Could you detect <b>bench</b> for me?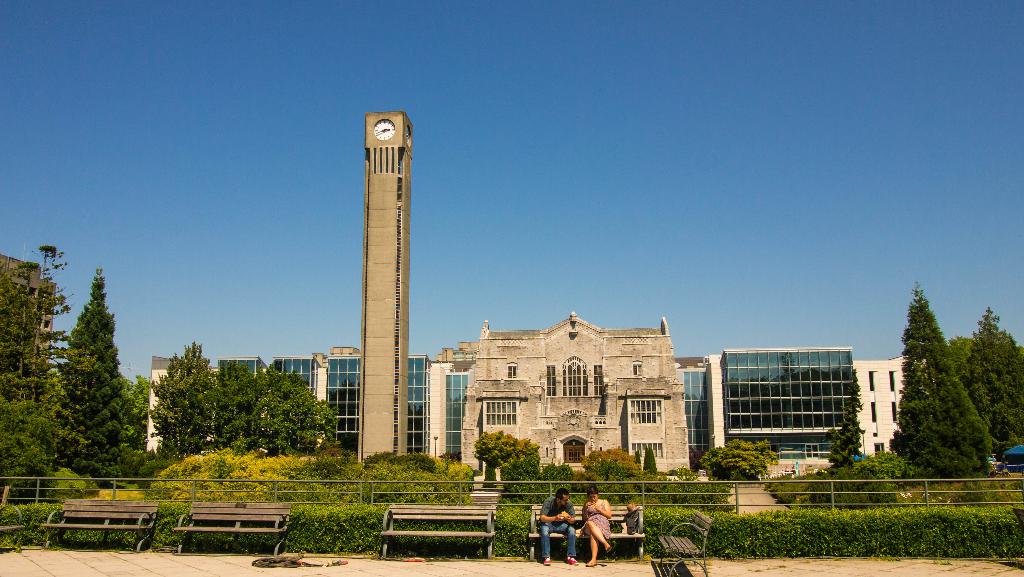
Detection result: bbox=(173, 503, 291, 554).
